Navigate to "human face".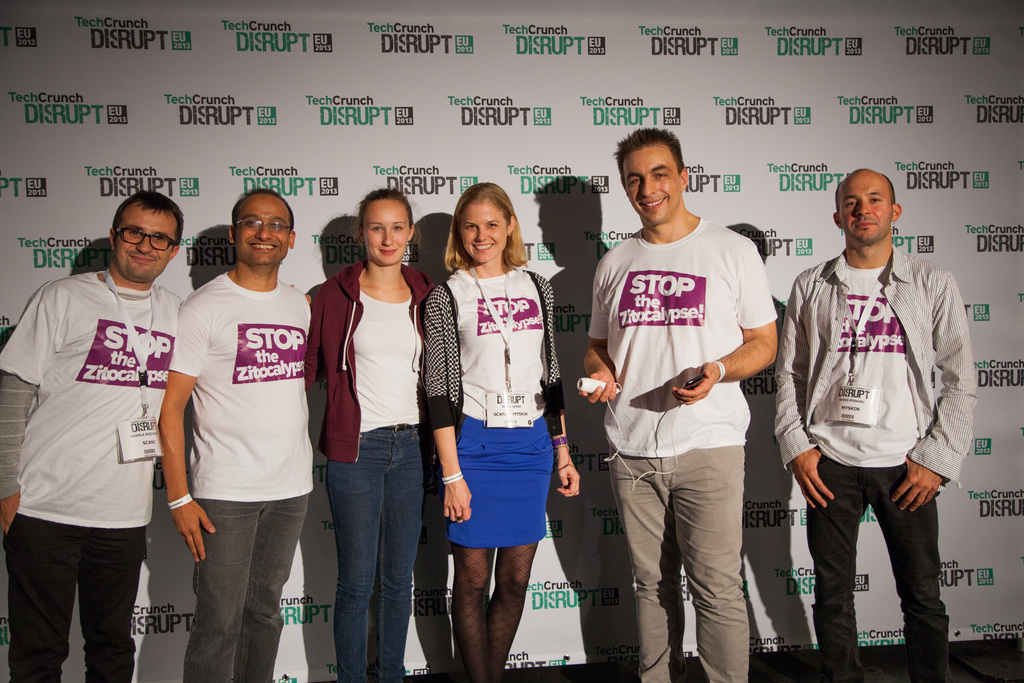
Navigation target: pyautogui.locateOnScreen(115, 204, 175, 277).
